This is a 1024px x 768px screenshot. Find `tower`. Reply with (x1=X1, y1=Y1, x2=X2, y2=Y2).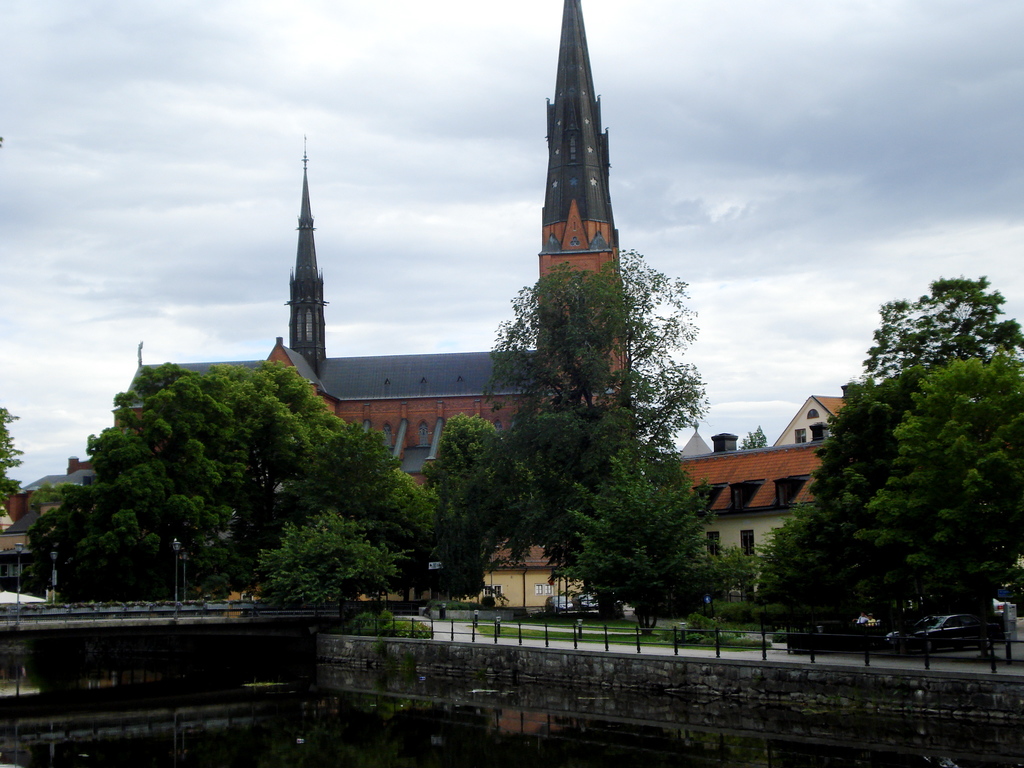
(x1=534, y1=0, x2=643, y2=476).
